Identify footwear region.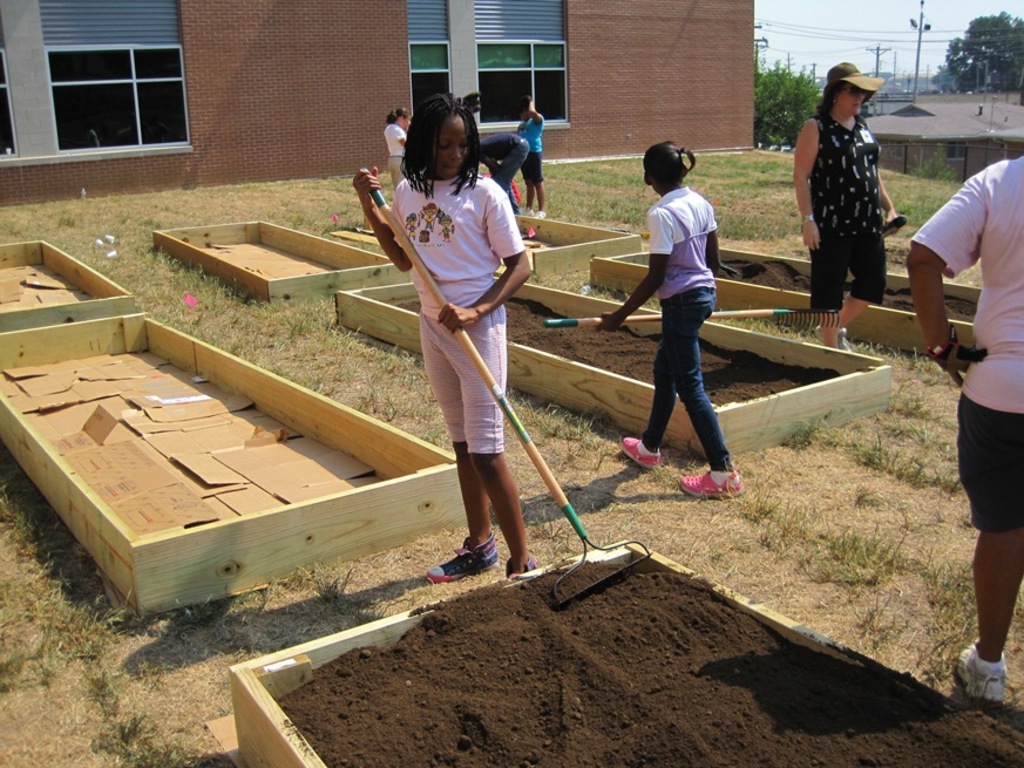
Region: 423, 526, 504, 577.
